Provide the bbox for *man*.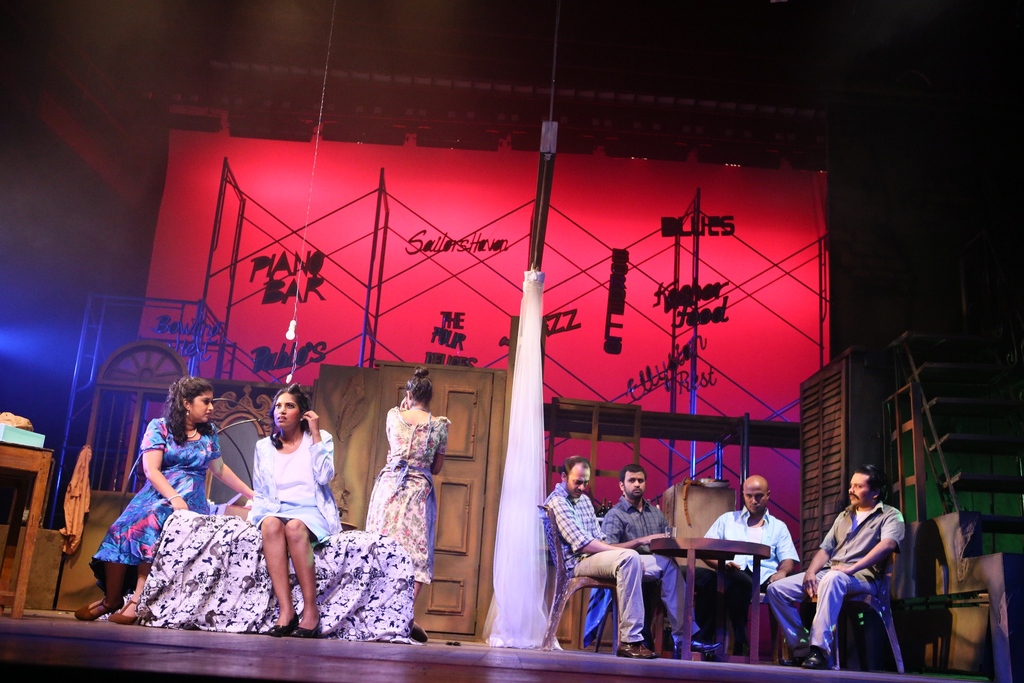
rect(604, 461, 745, 662).
